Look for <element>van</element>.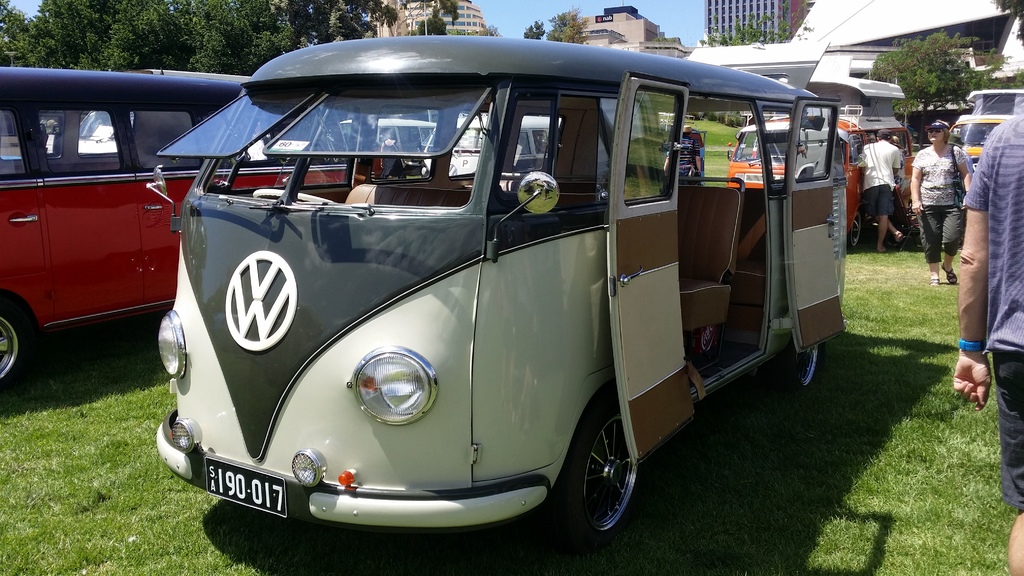
Found: BBox(945, 90, 1023, 175).
